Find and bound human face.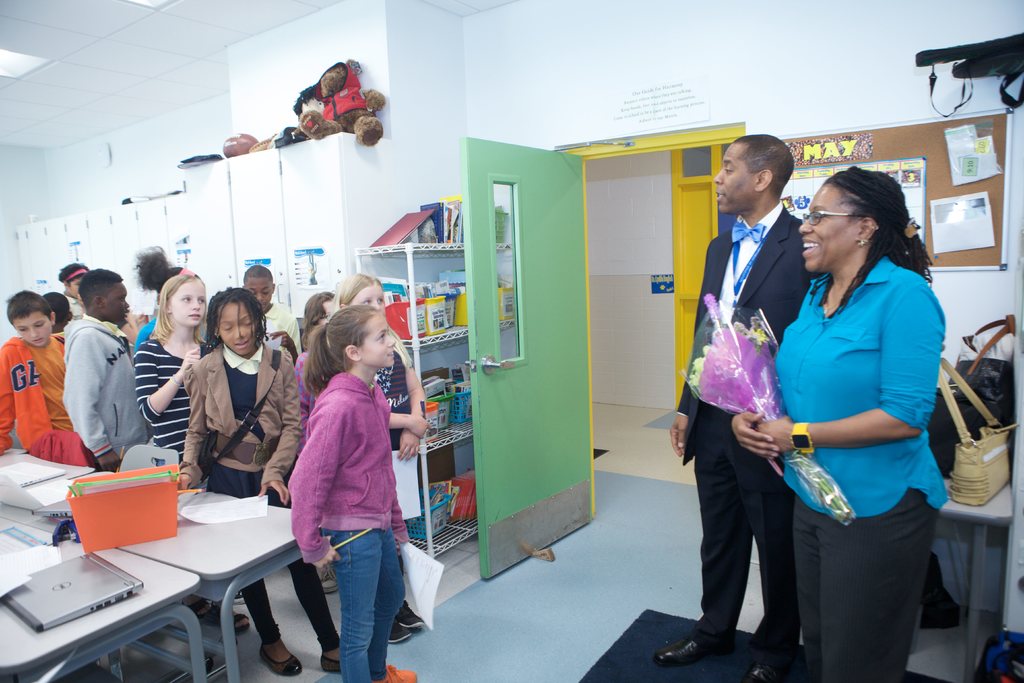
Bound: 353 284 385 318.
